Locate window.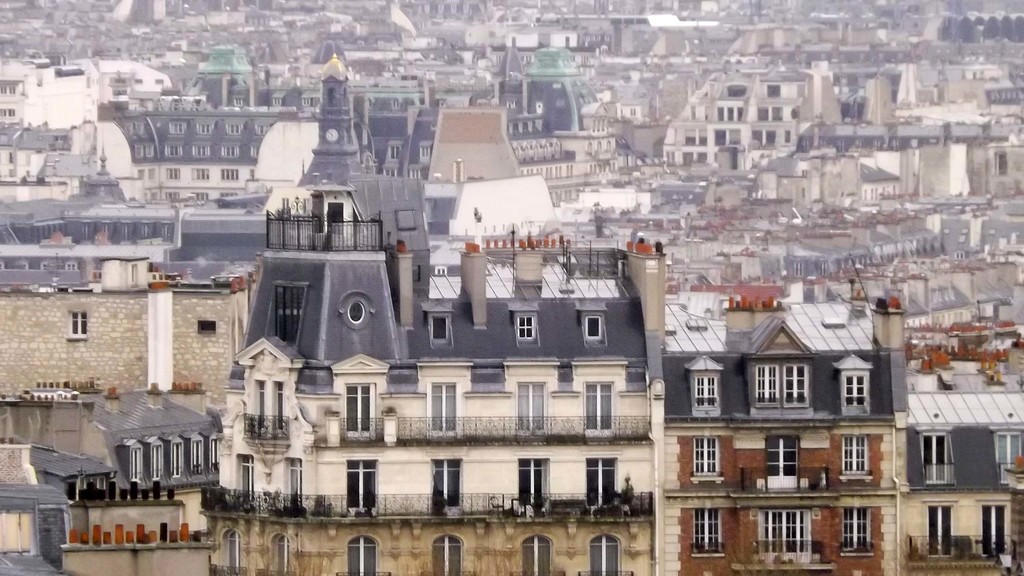
Bounding box: (754, 360, 822, 415).
